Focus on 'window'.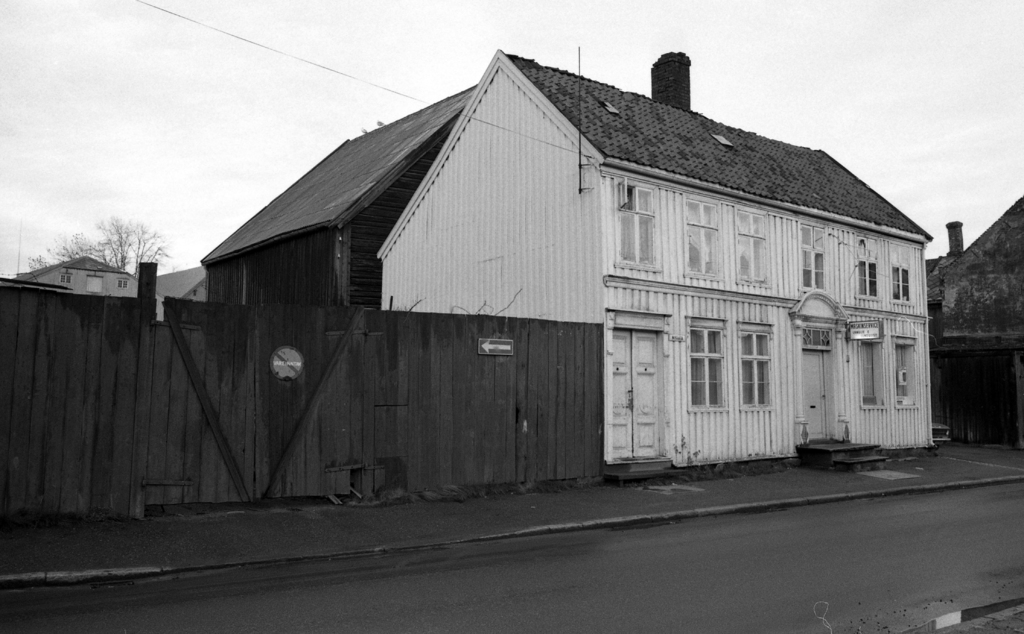
Focused at left=740, top=323, right=775, bottom=411.
